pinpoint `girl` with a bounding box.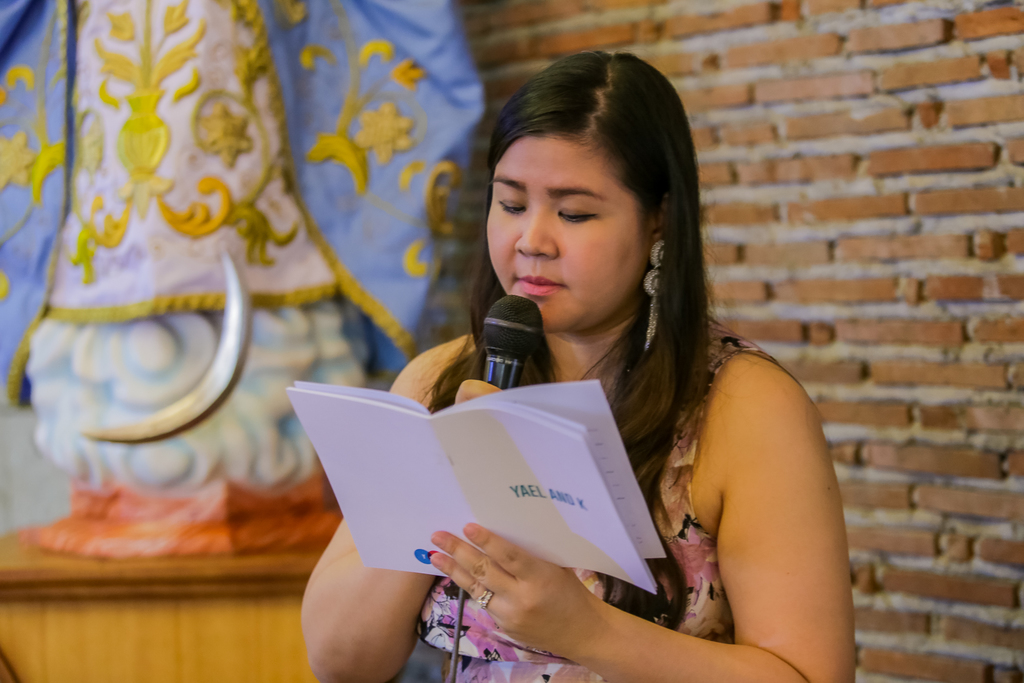
box(303, 47, 854, 682).
